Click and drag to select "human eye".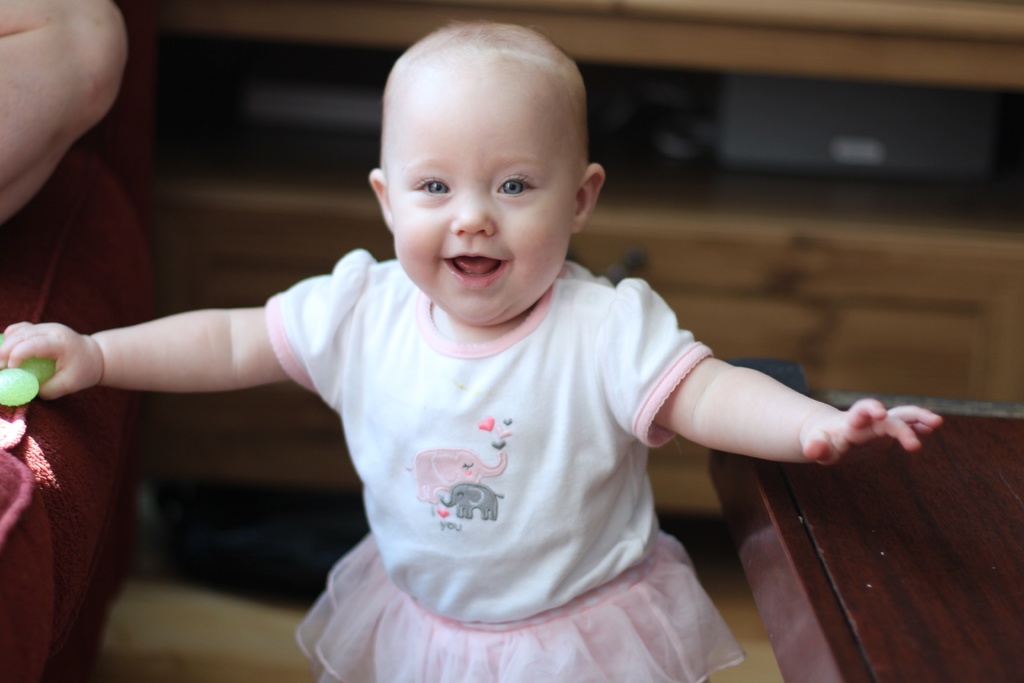
Selection: pyautogui.locateOnScreen(407, 172, 453, 201).
